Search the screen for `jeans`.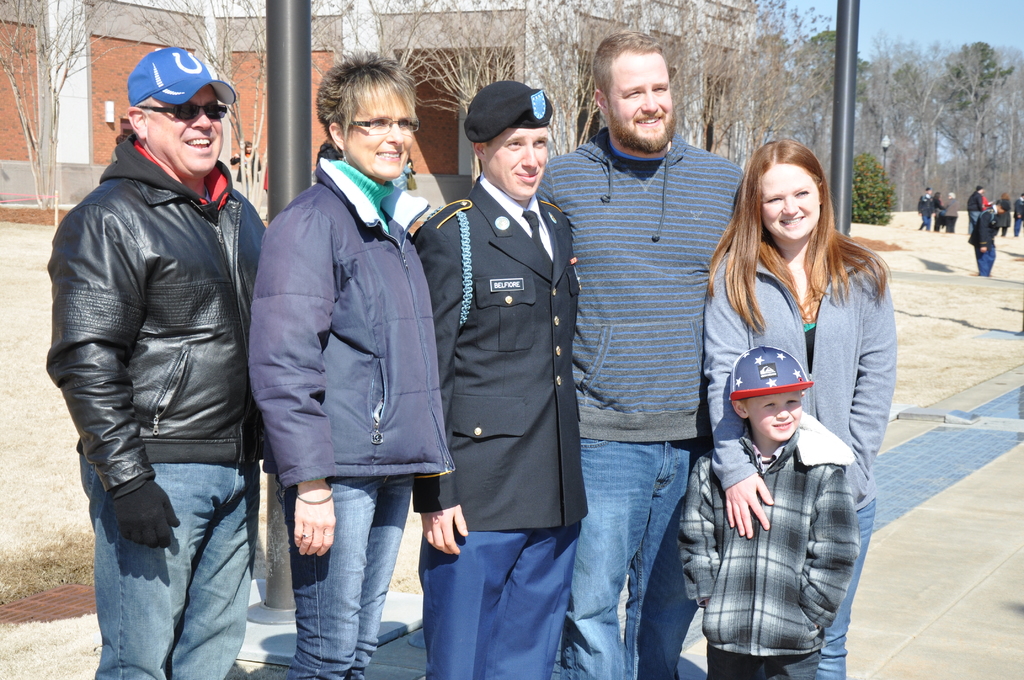
Found at locate(278, 471, 415, 679).
